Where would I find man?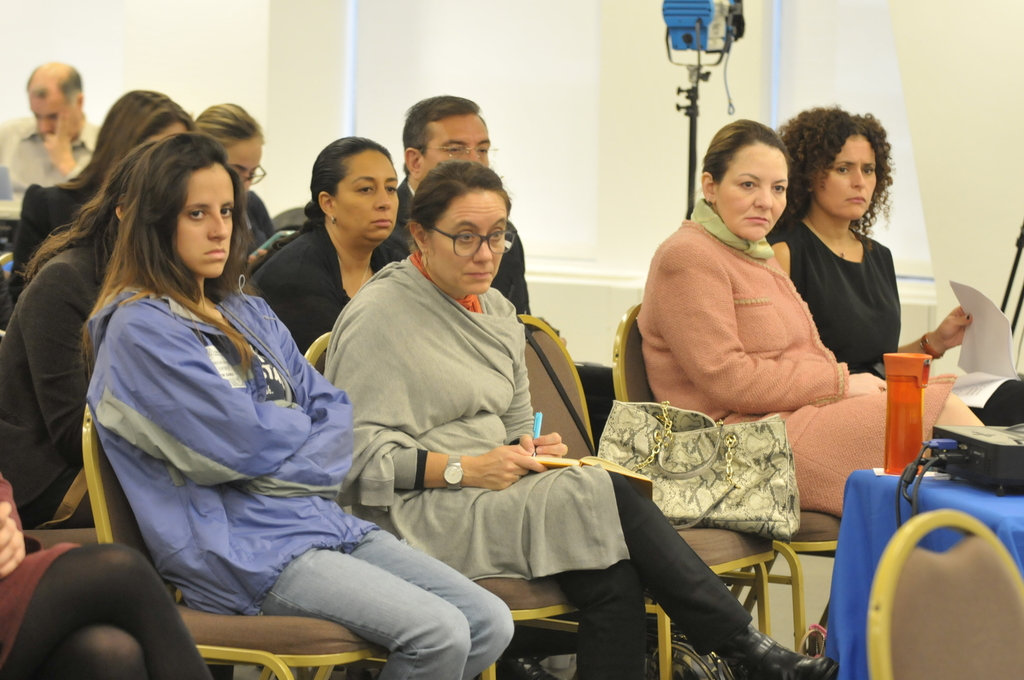
At (x1=369, y1=86, x2=836, y2=679).
